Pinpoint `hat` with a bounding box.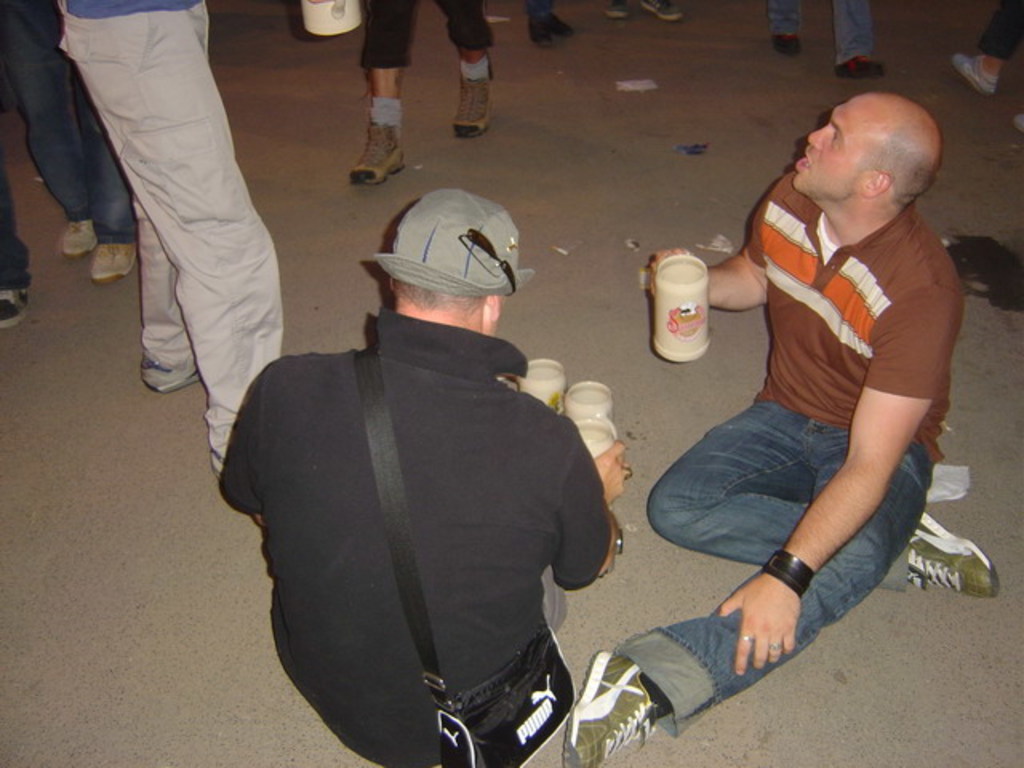
373,187,536,296.
